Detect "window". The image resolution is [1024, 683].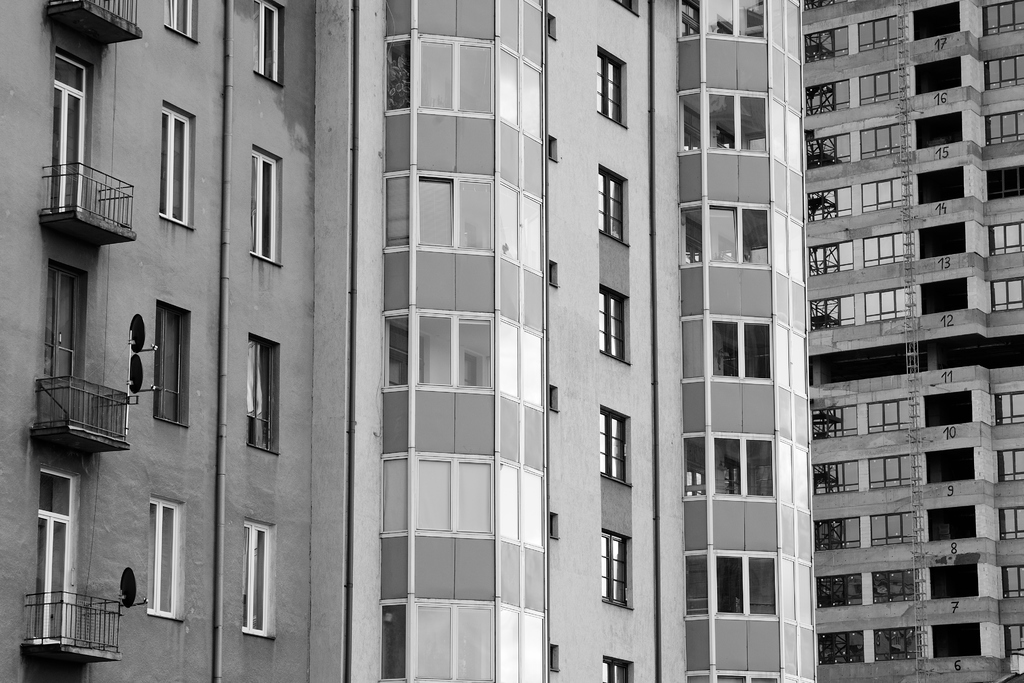
rect(817, 186, 852, 220).
